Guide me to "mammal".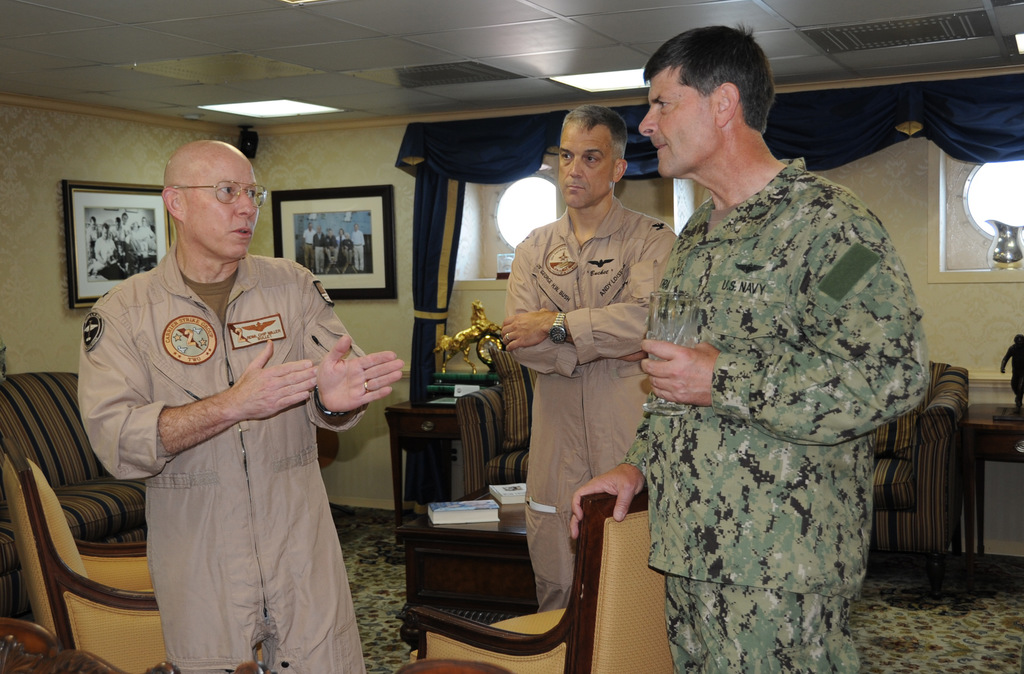
Guidance: region(498, 106, 676, 607).
